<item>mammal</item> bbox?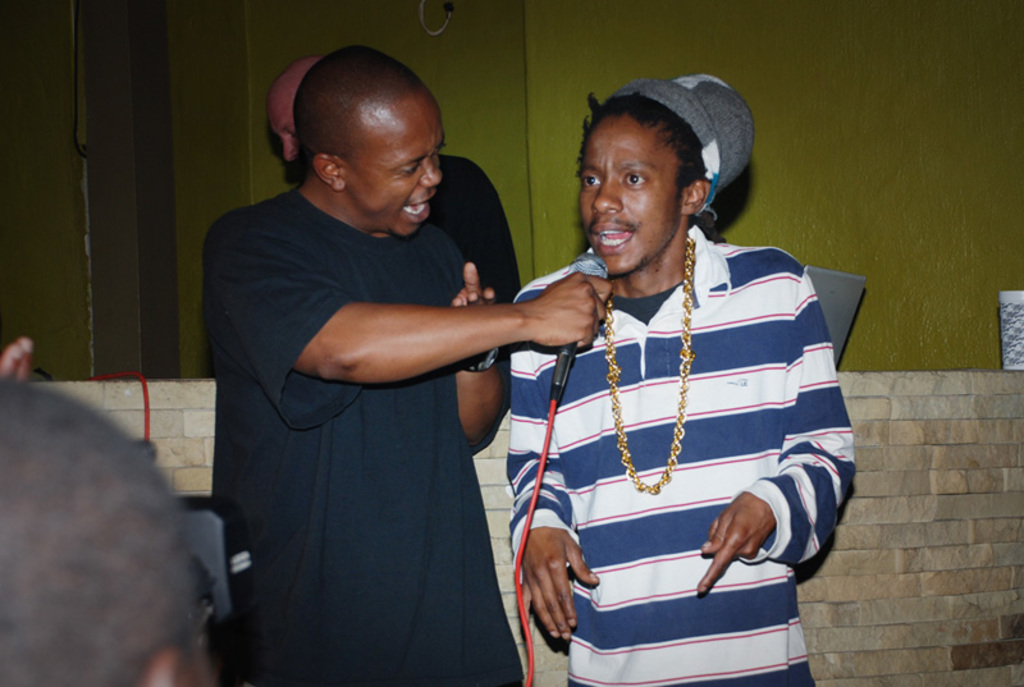
[x1=475, y1=86, x2=860, y2=674]
